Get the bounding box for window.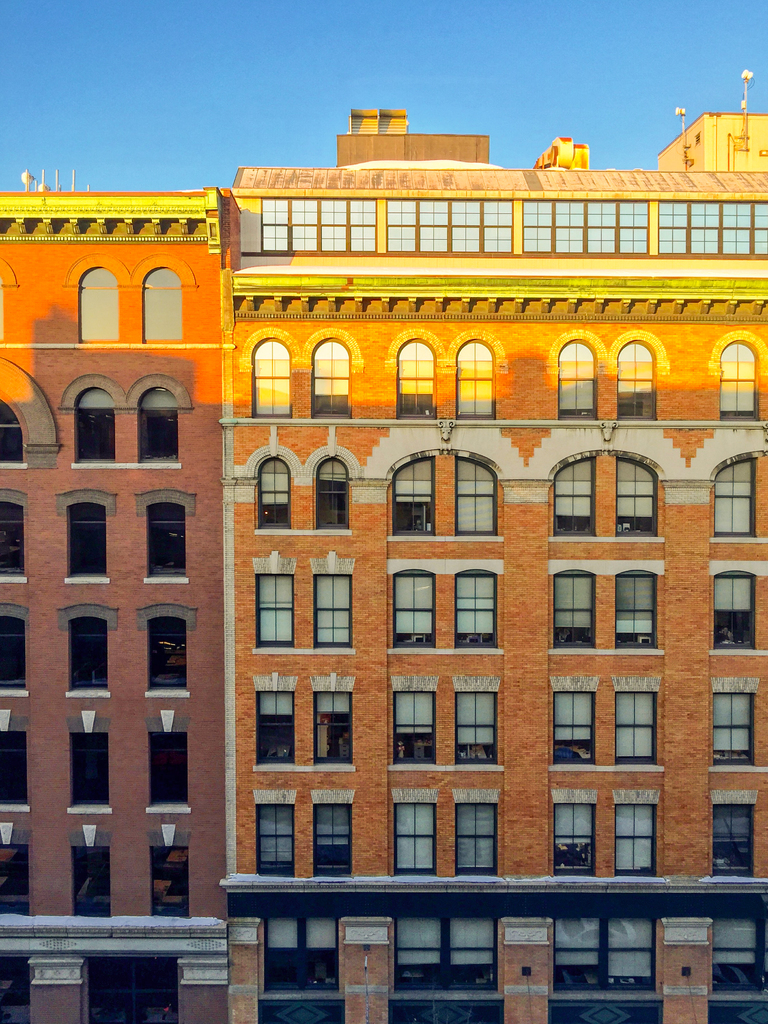
<bbox>143, 264, 182, 340</bbox>.
